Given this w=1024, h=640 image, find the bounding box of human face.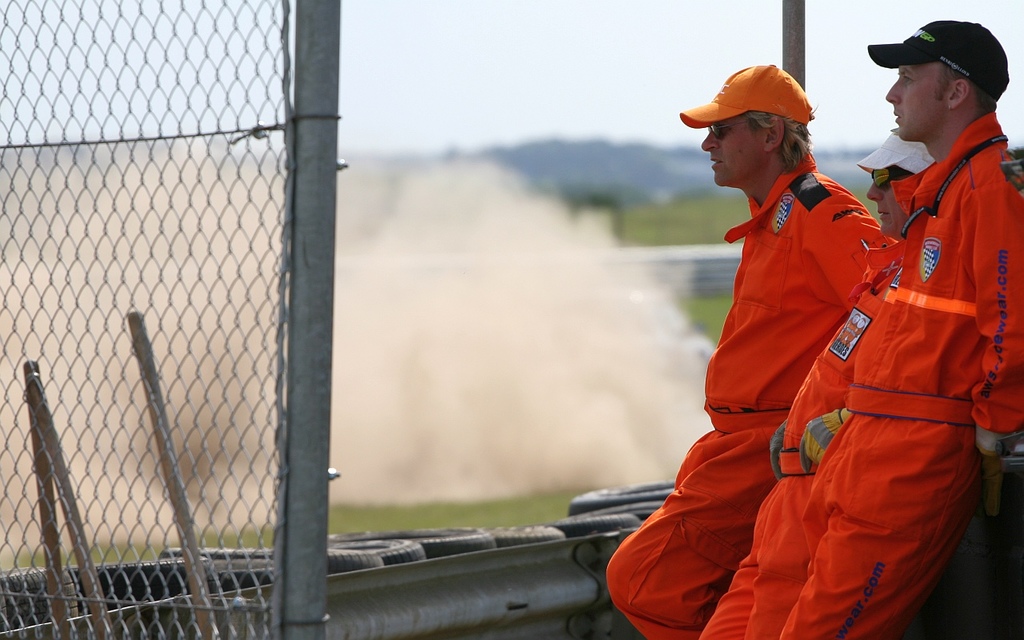
rect(887, 58, 950, 146).
